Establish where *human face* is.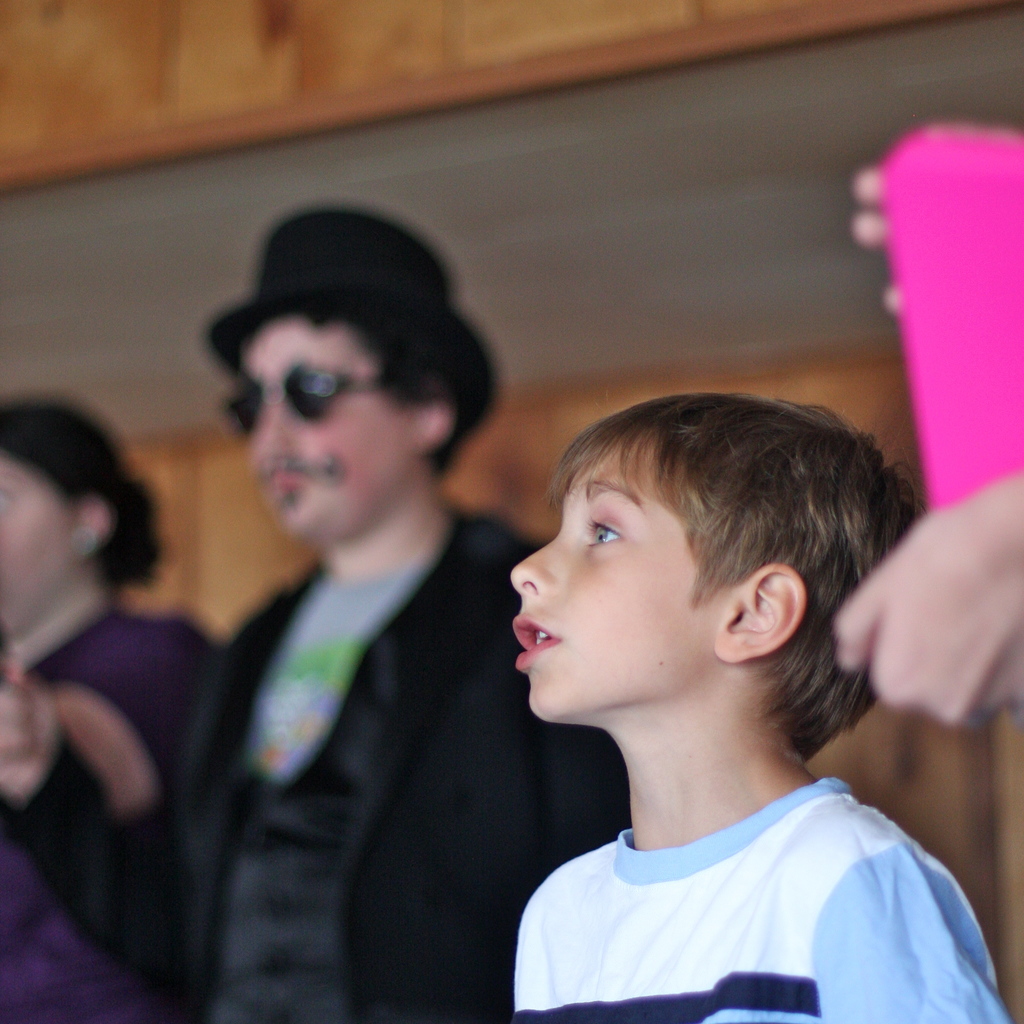
Established at <bbox>246, 312, 412, 540</bbox>.
